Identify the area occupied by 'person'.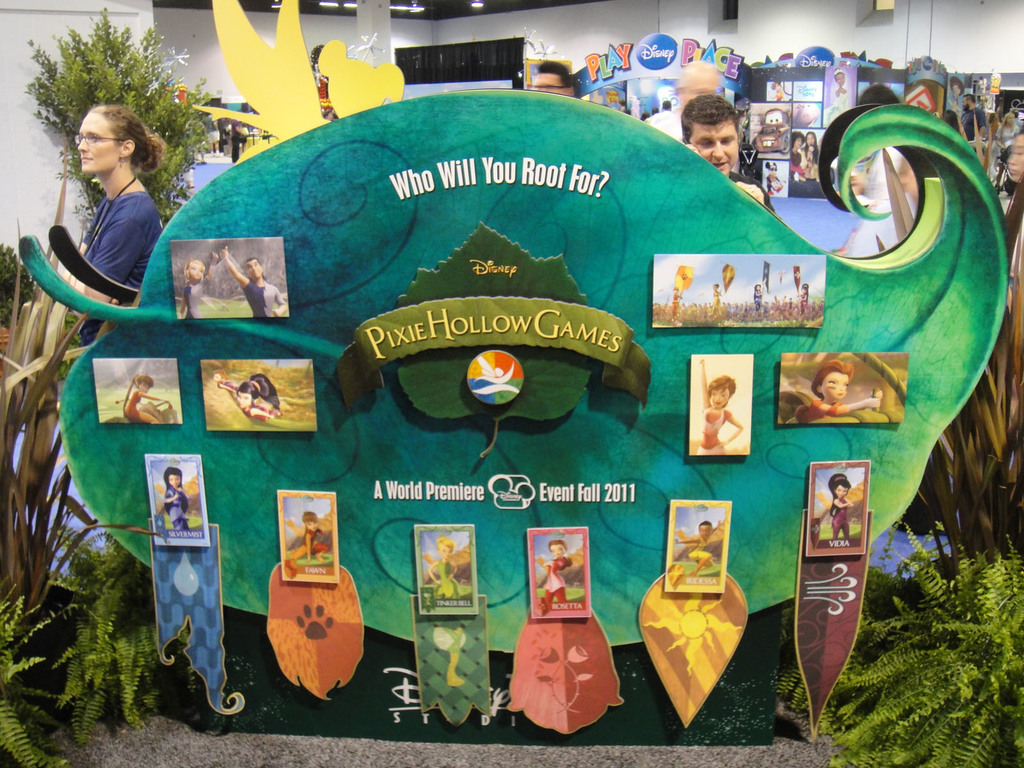
Area: left=751, top=278, right=764, bottom=313.
